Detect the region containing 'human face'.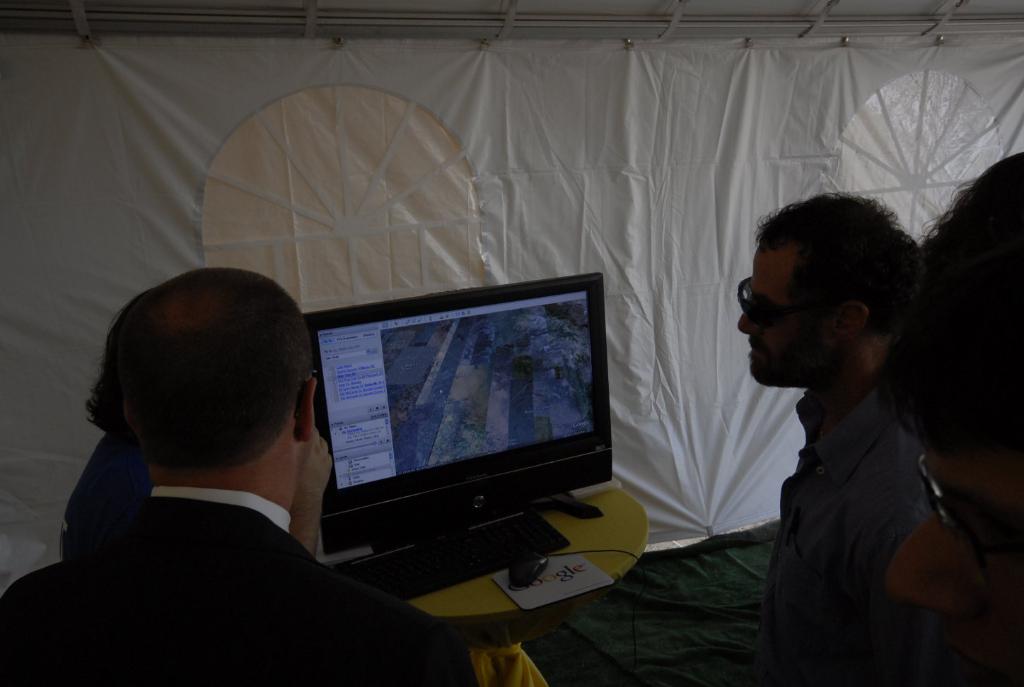
rect(738, 264, 816, 382).
